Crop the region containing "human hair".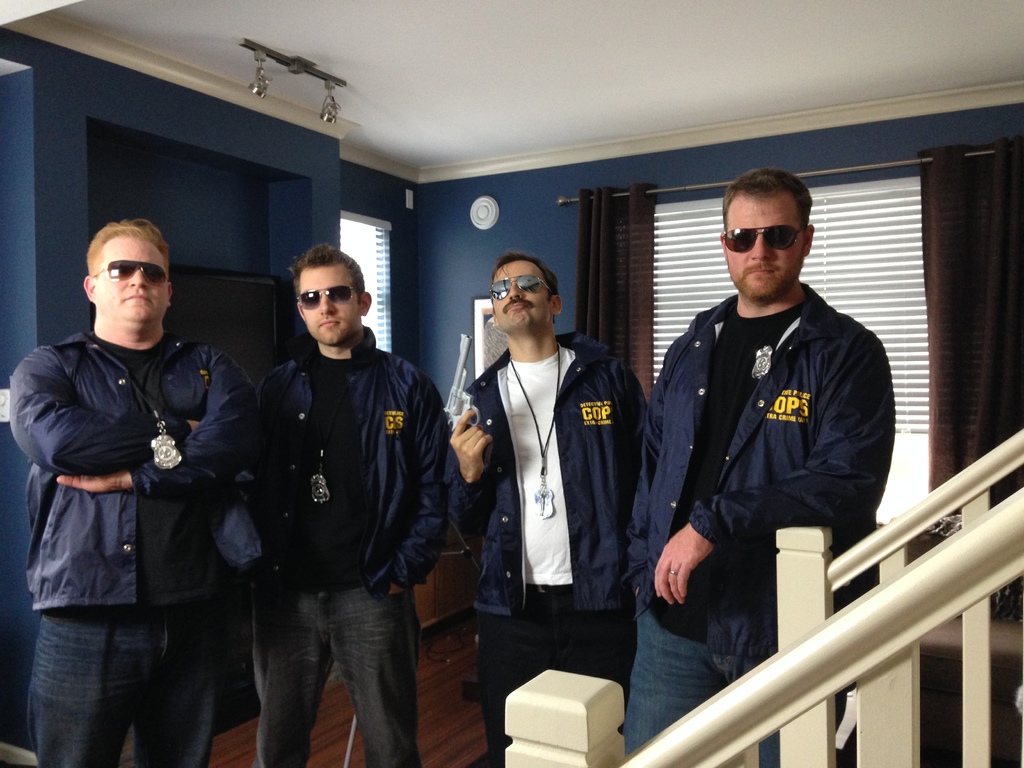
Crop region: 91 218 170 275.
